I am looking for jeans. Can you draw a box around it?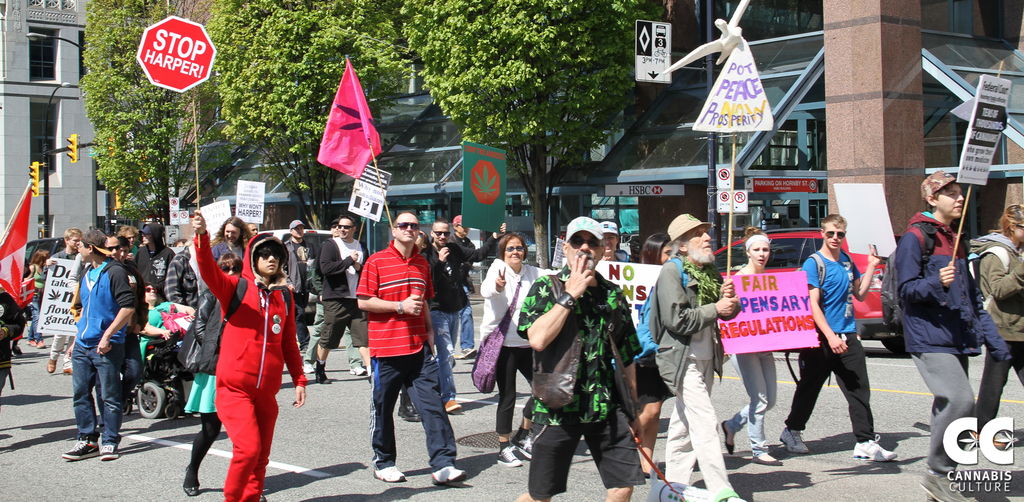
Sure, the bounding box is box(785, 333, 888, 444).
